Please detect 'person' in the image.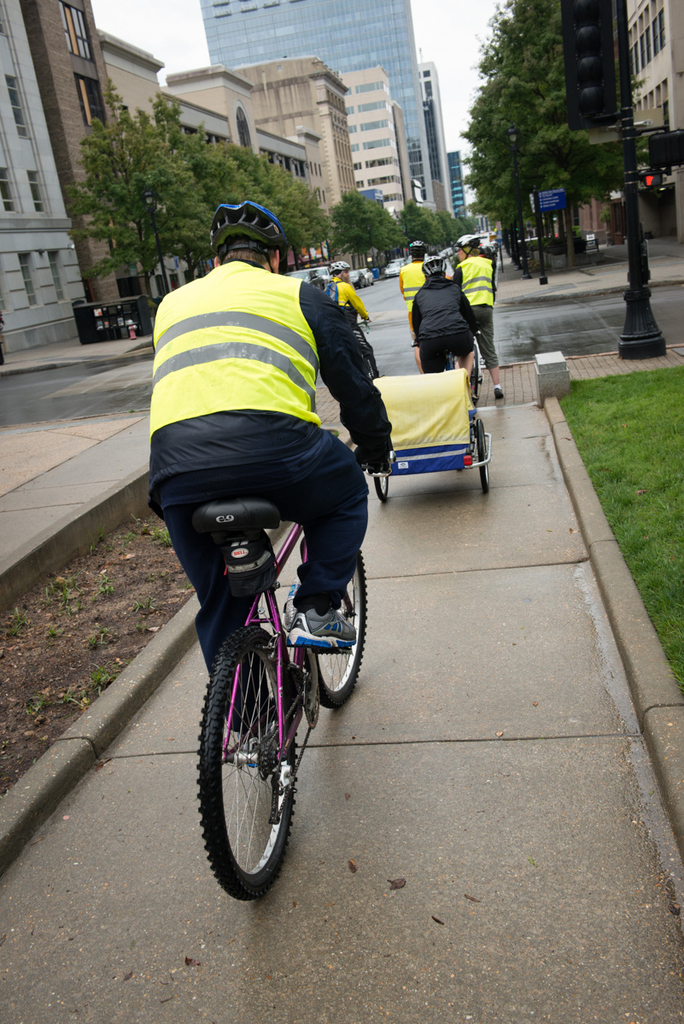
(x1=143, y1=200, x2=365, y2=737).
